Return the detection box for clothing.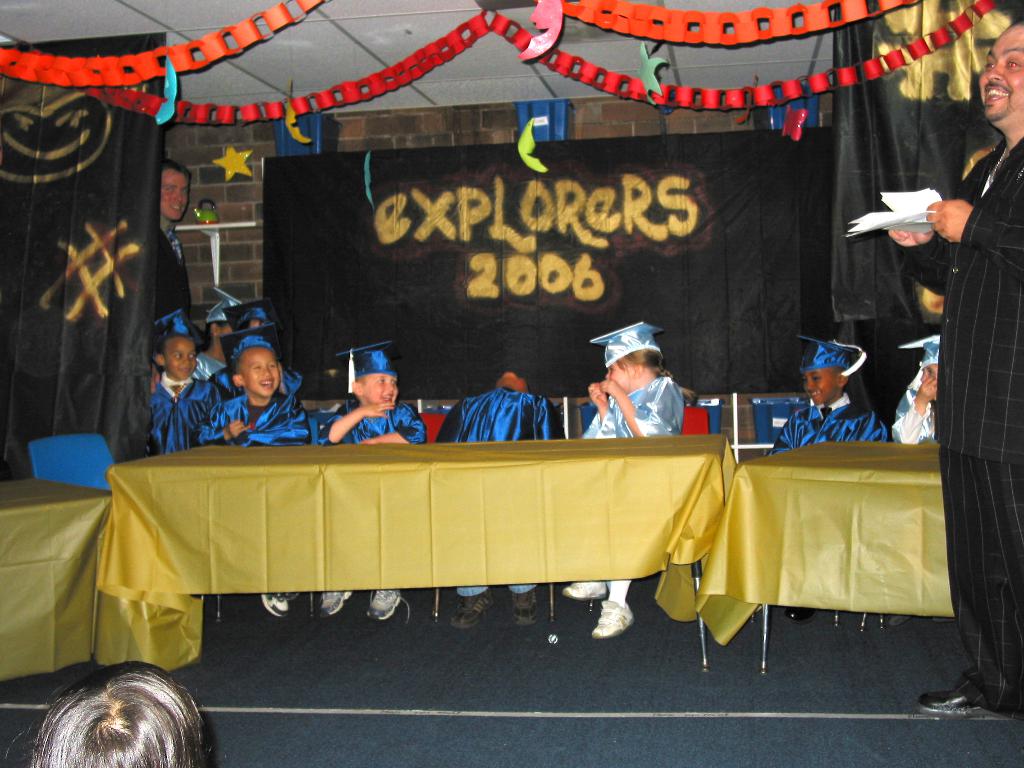
bbox=(314, 399, 425, 445).
